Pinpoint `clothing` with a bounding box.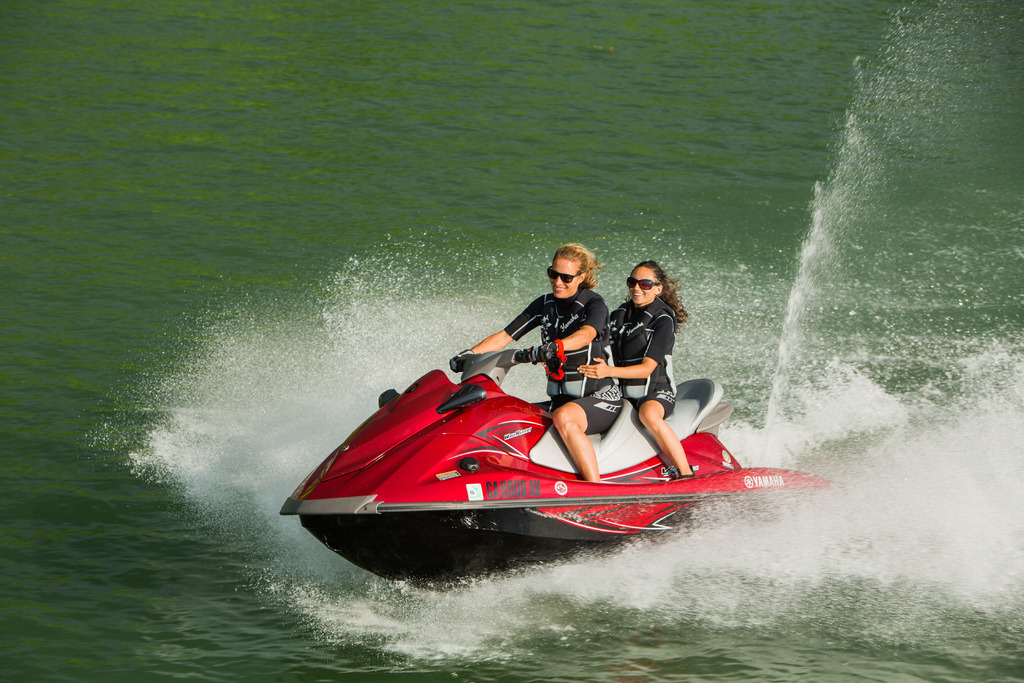
{"left": 495, "top": 293, "right": 623, "bottom": 440}.
